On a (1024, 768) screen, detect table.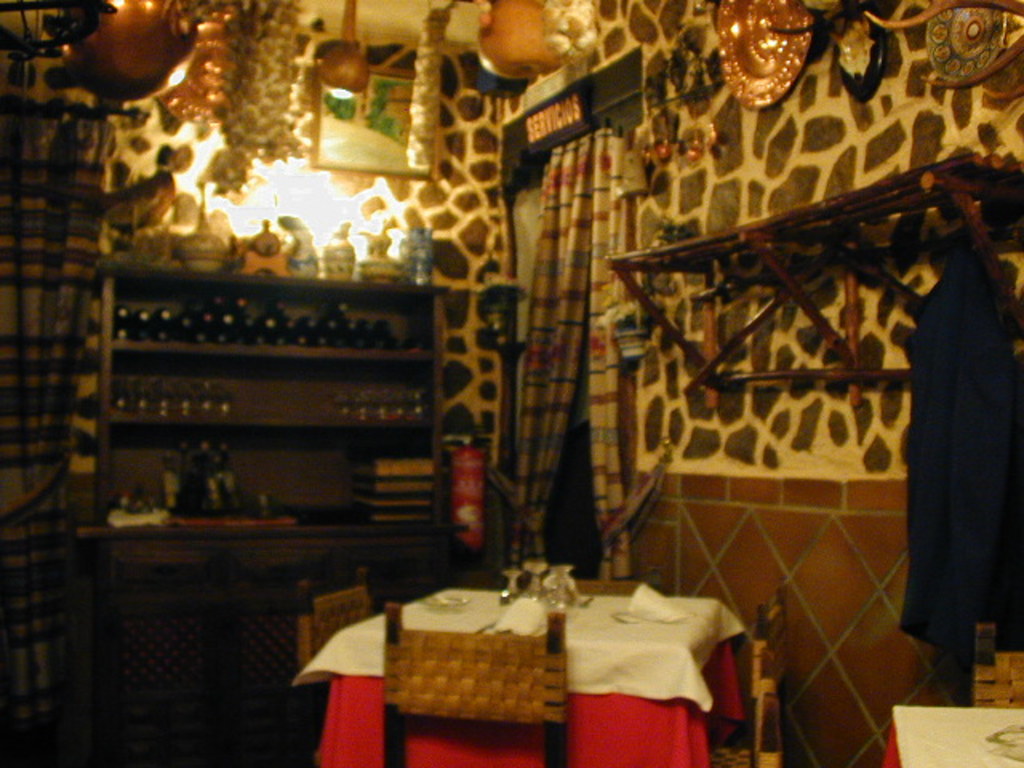
l=885, t=701, r=1022, b=766.
